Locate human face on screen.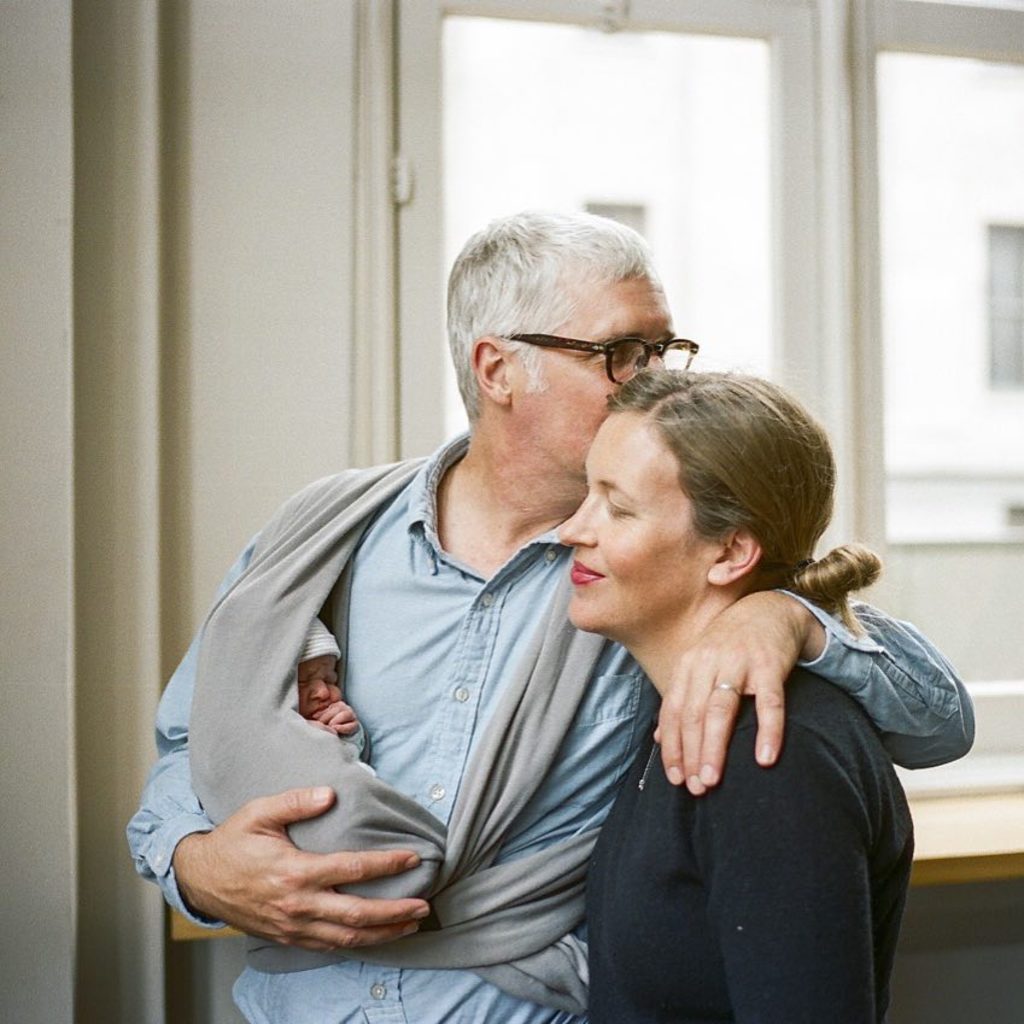
On screen at box(557, 412, 707, 633).
